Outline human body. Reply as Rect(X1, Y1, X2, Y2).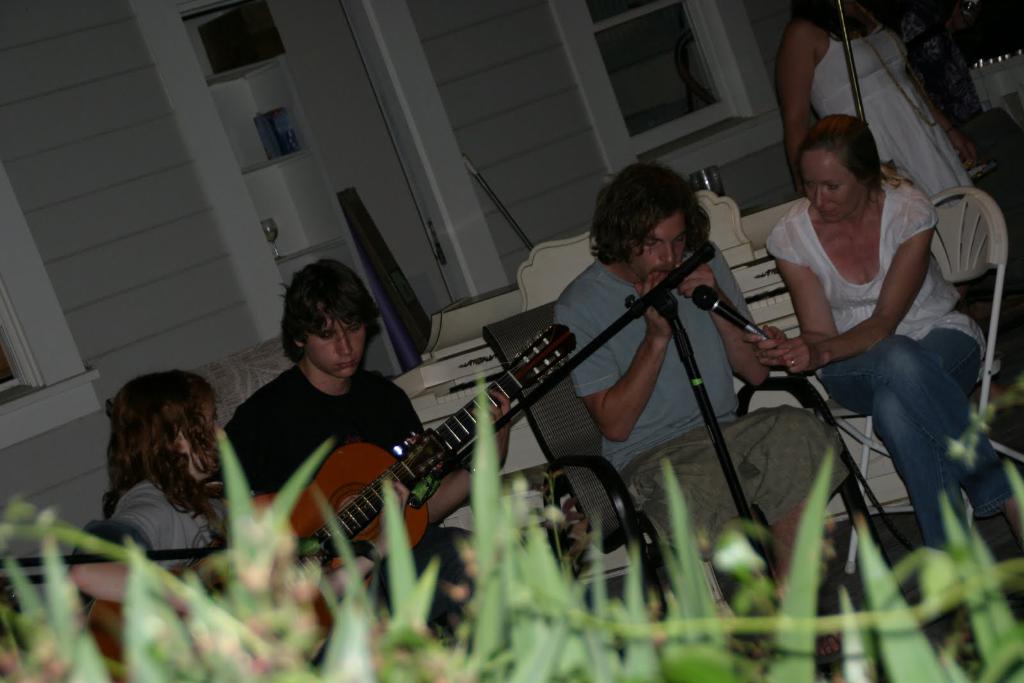
Rect(218, 255, 469, 644).
